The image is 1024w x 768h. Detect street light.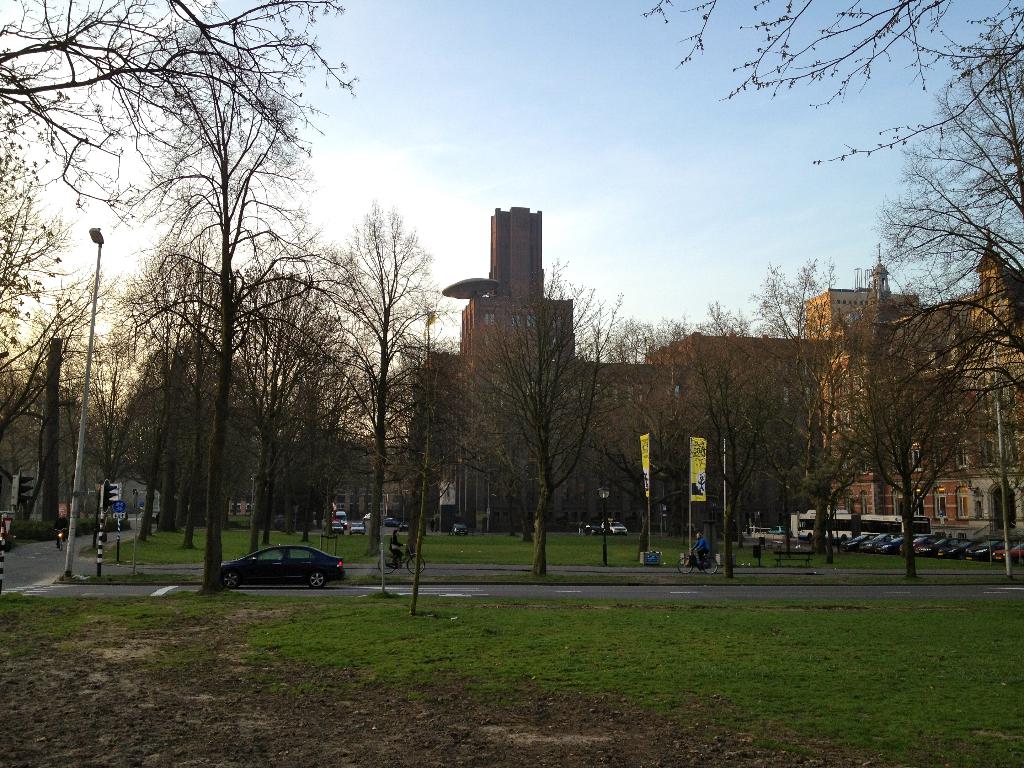
Detection: rect(56, 216, 103, 575).
